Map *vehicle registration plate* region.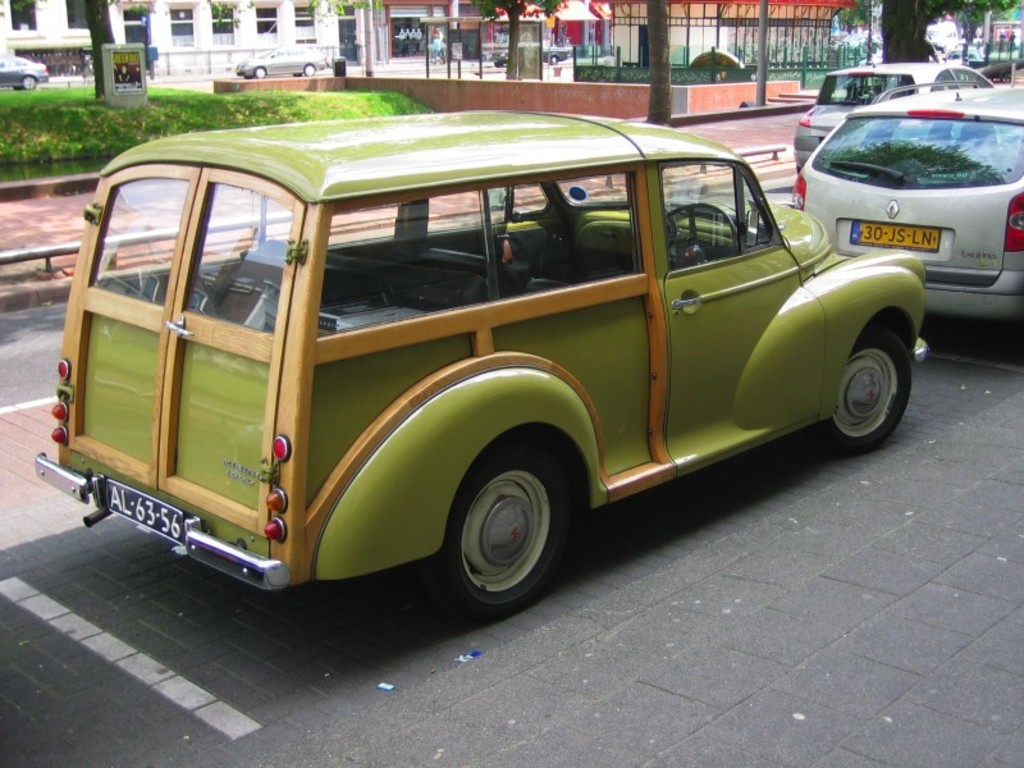
Mapped to detection(100, 493, 183, 538).
